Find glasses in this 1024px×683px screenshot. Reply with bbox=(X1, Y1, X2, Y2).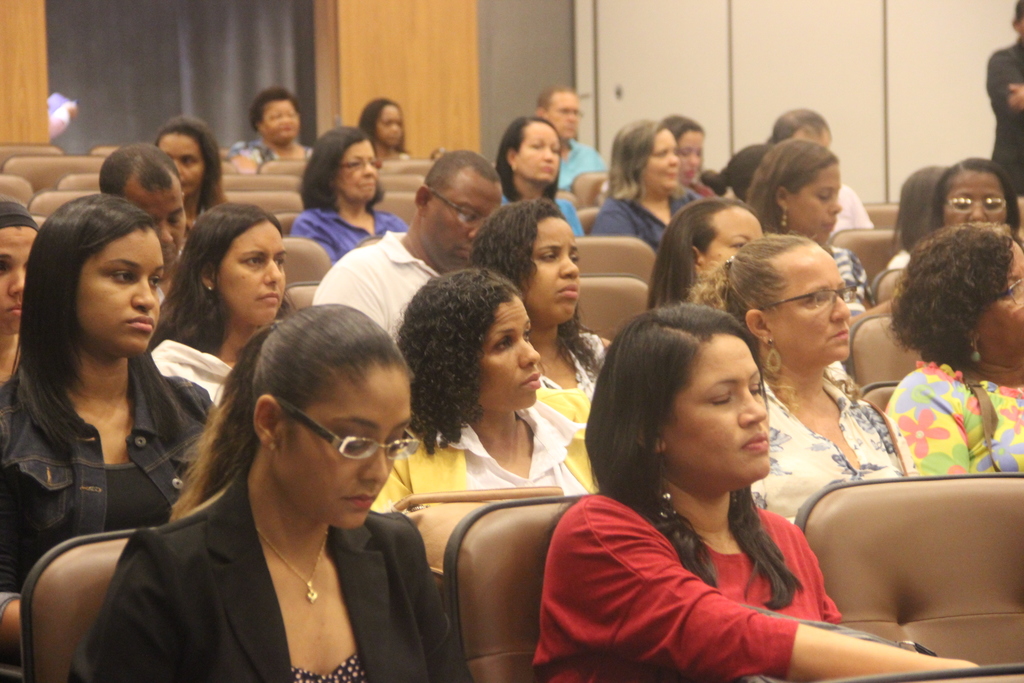
bbox=(764, 278, 851, 310).
